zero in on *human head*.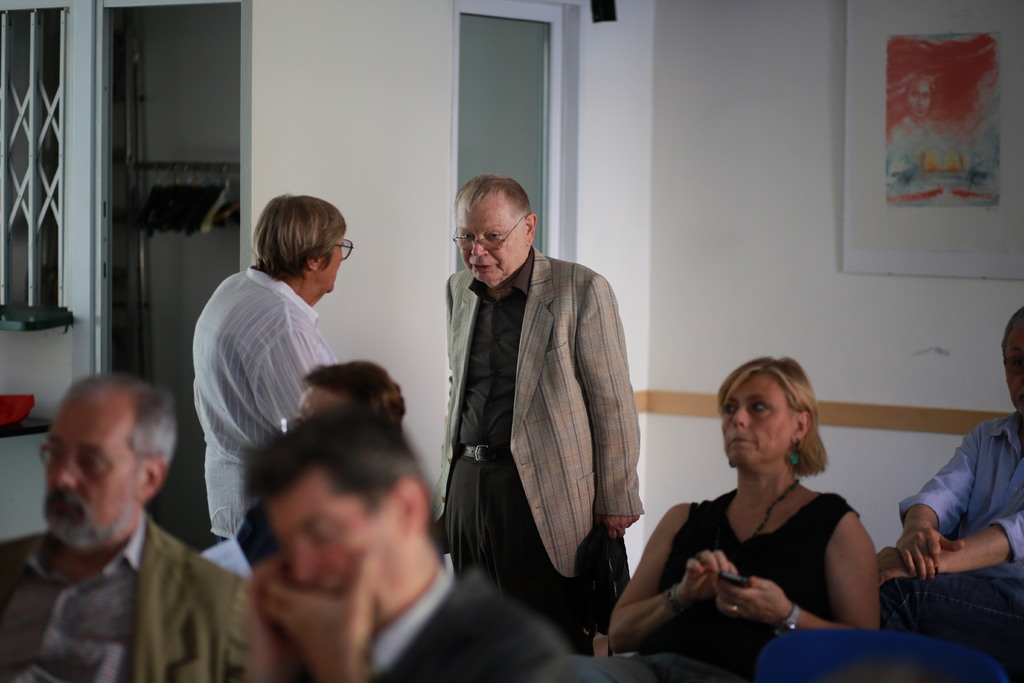
Zeroed in: crop(246, 192, 358, 298).
